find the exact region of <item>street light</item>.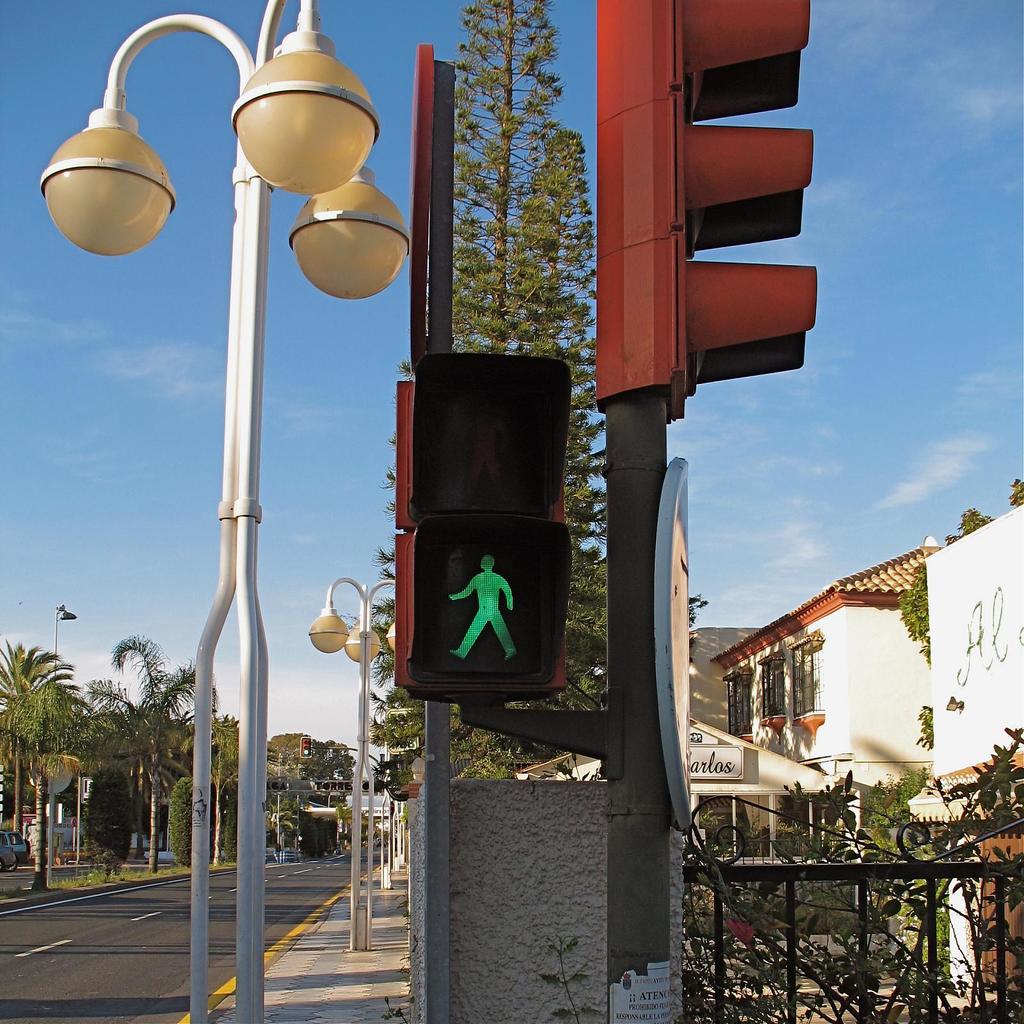
Exact region: l=47, t=605, r=82, b=883.
